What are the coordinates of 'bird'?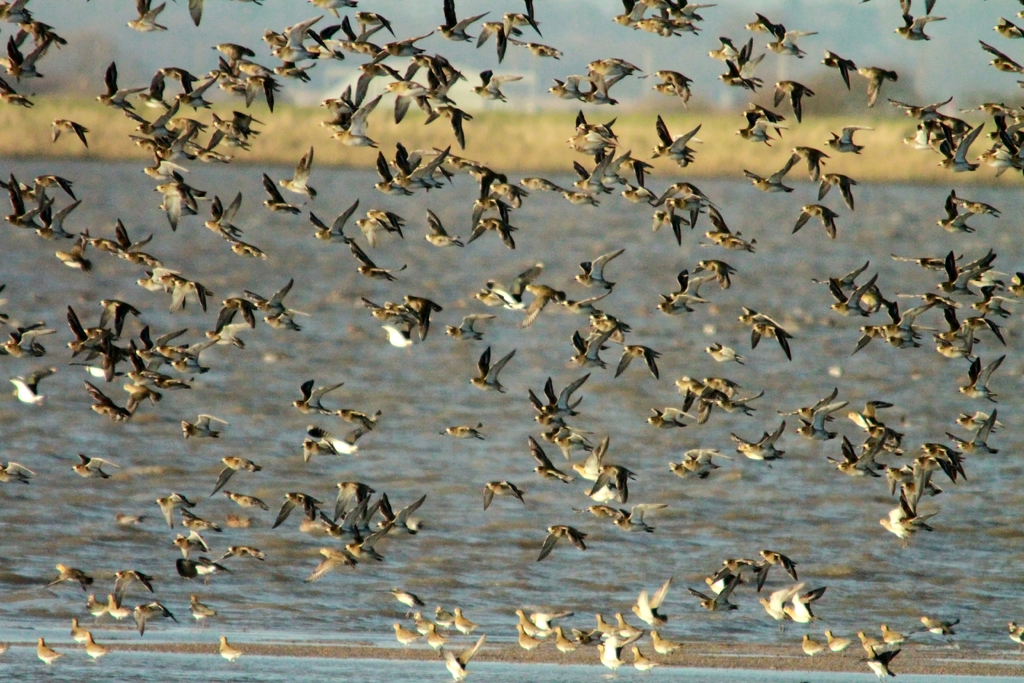
box=[60, 297, 116, 360].
